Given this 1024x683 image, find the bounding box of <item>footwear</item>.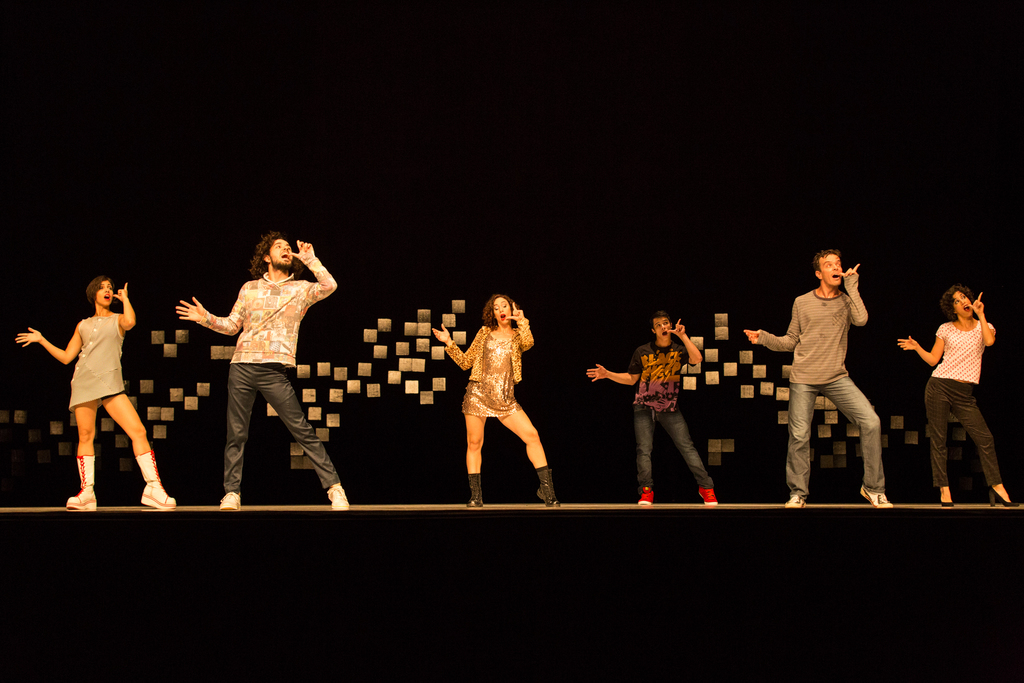
rect(220, 491, 244, 509).
